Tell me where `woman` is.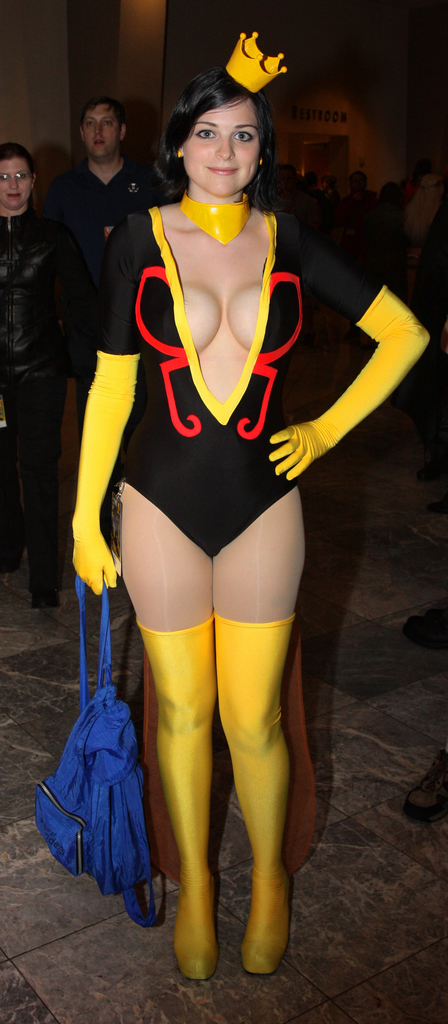
`woman` is at 0/142/72/616.
